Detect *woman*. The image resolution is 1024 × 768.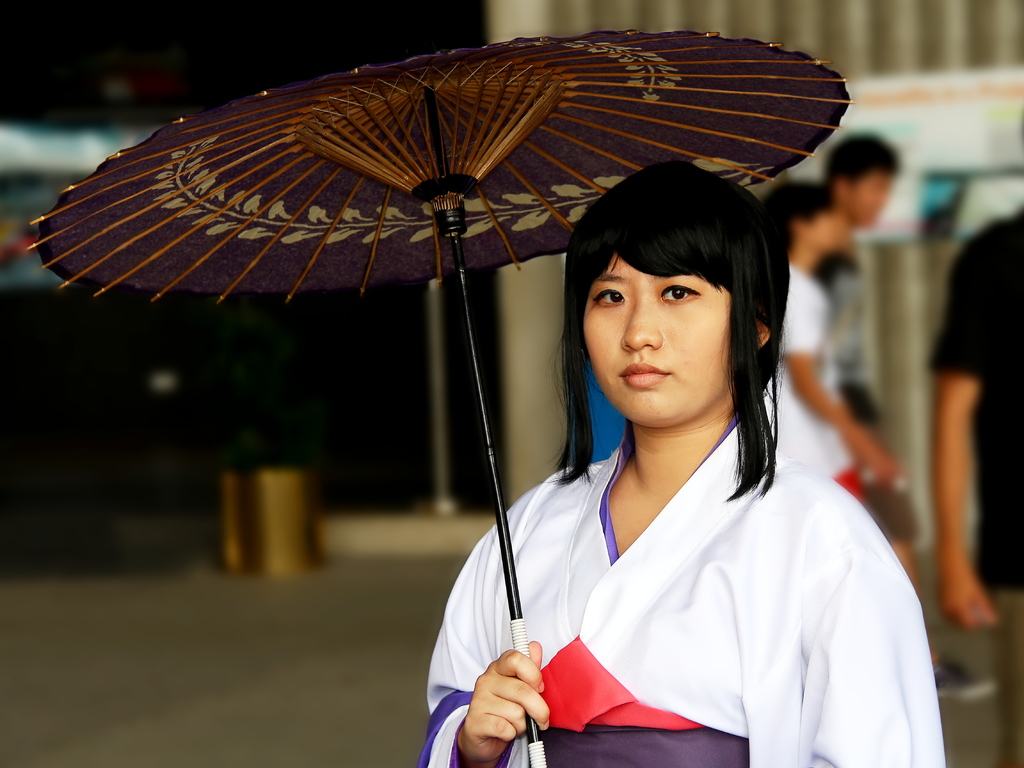
bbox(415, 153, 950, 767).
